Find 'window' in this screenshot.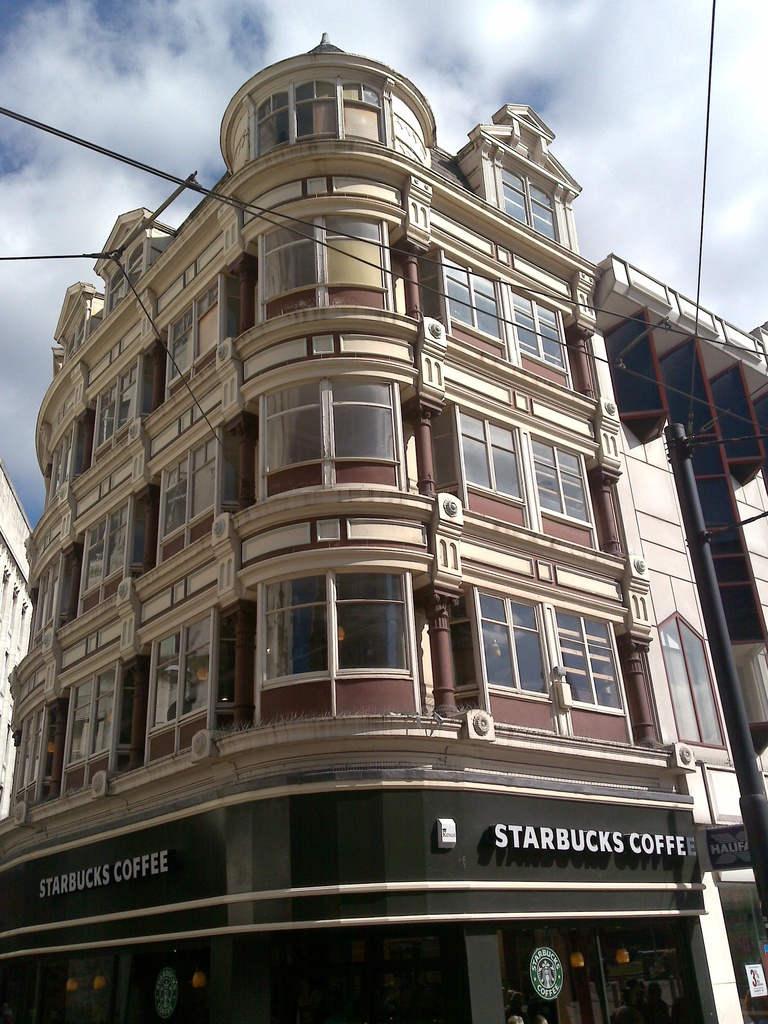
The bounding box for 'window' is [93, 365, 136, 458].
